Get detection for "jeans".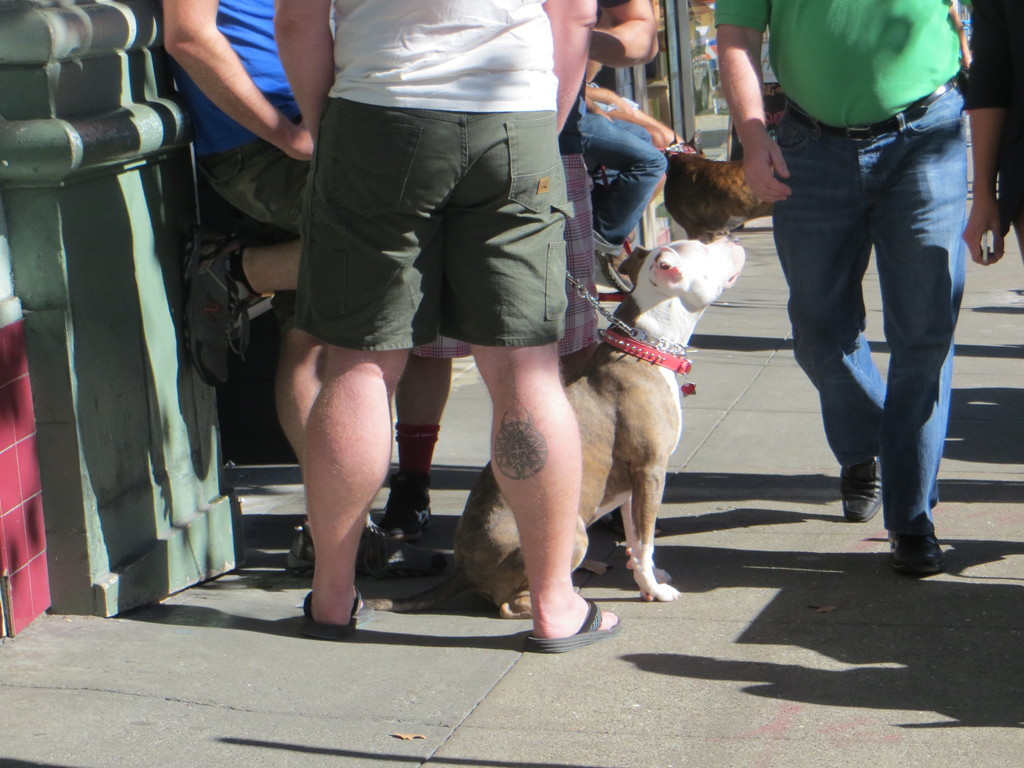
Detection: 579, 108, 669, 257.
